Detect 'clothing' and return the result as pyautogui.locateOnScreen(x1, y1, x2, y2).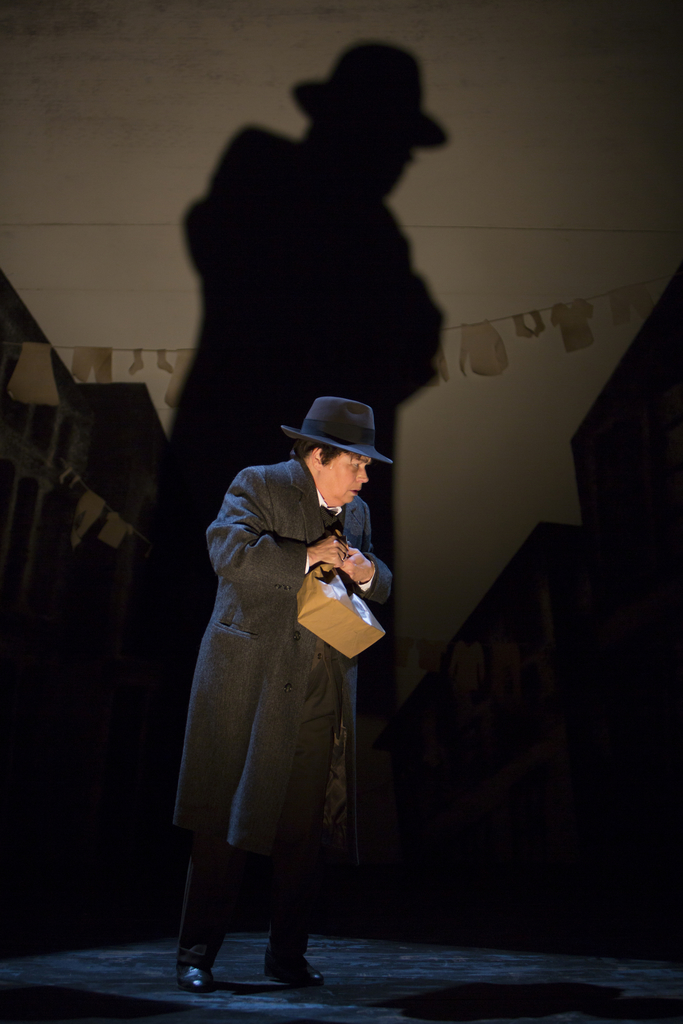
pyautogui.locateOnScreen(163, 493, 389, 966).
